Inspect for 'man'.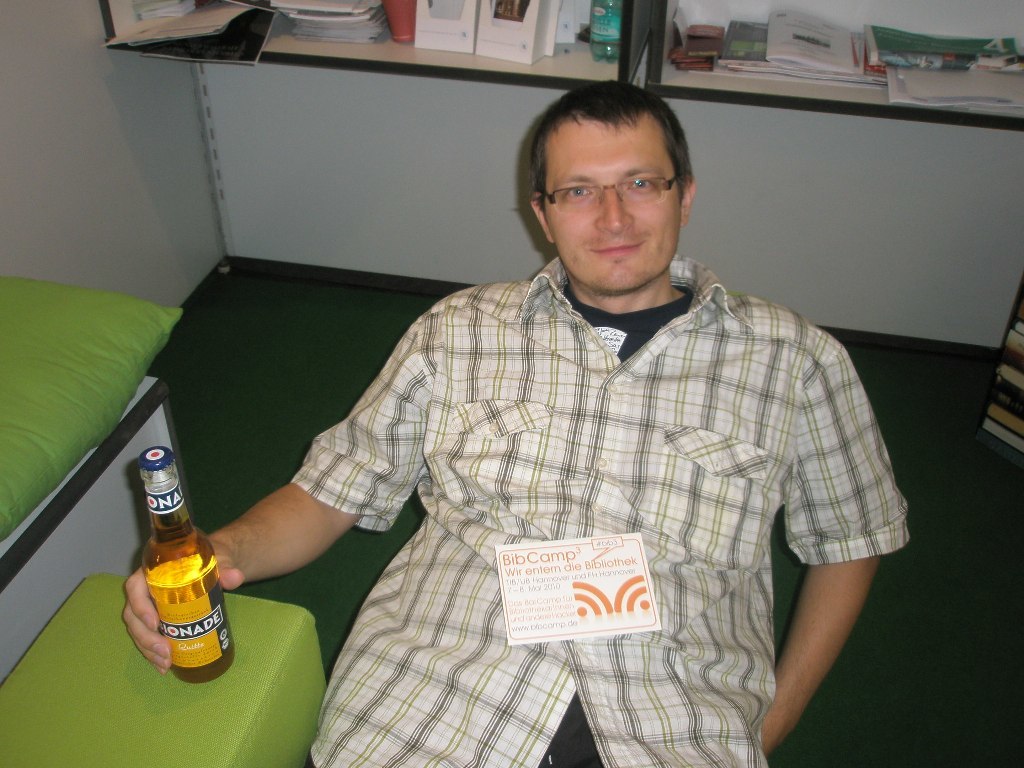
Inspection: x1=230, y1=65, x2=879, y2=732.
